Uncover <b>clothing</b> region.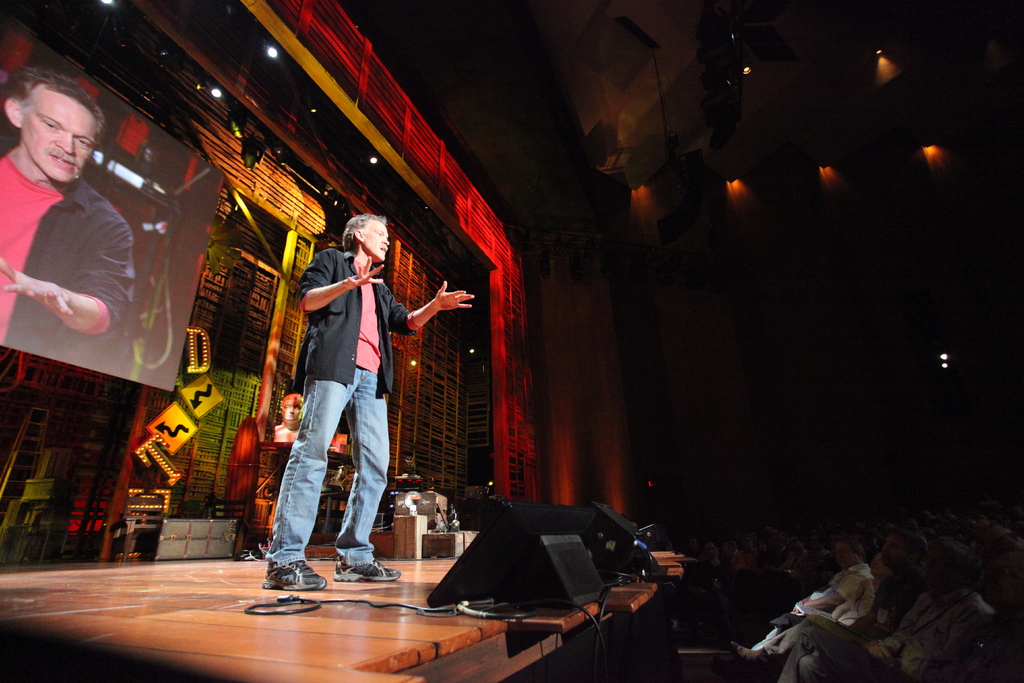
Uncovered: [x1=764, y1=570, x2=929, y2=666].
